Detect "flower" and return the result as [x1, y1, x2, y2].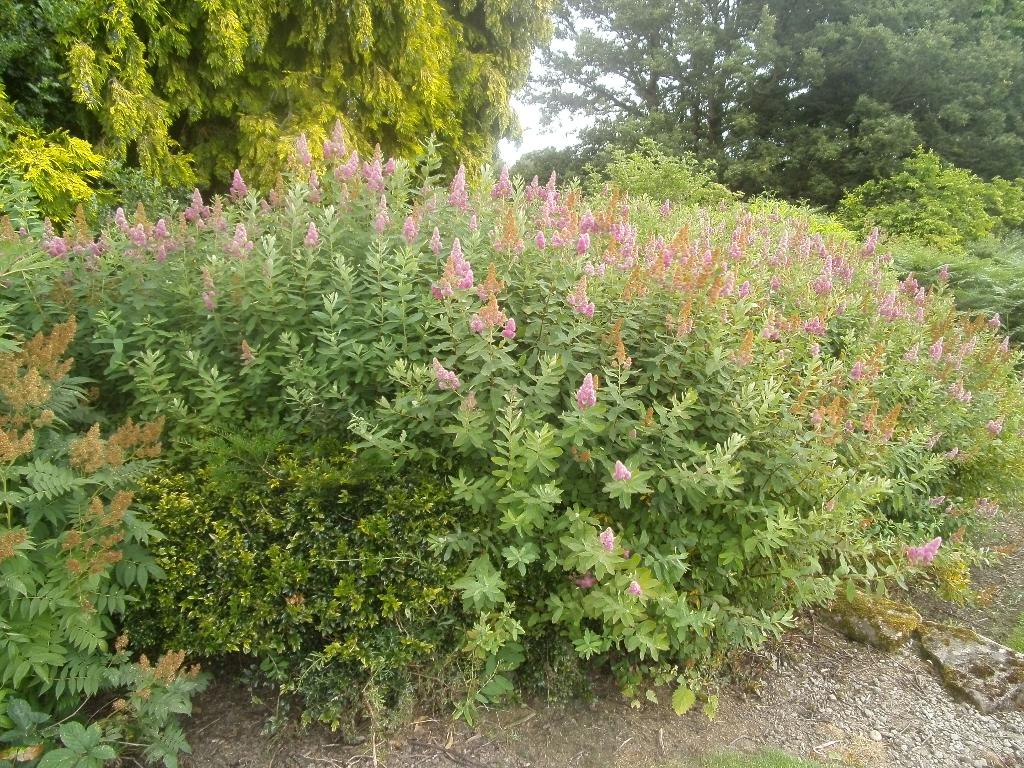
[572, 274, 585, 311].
